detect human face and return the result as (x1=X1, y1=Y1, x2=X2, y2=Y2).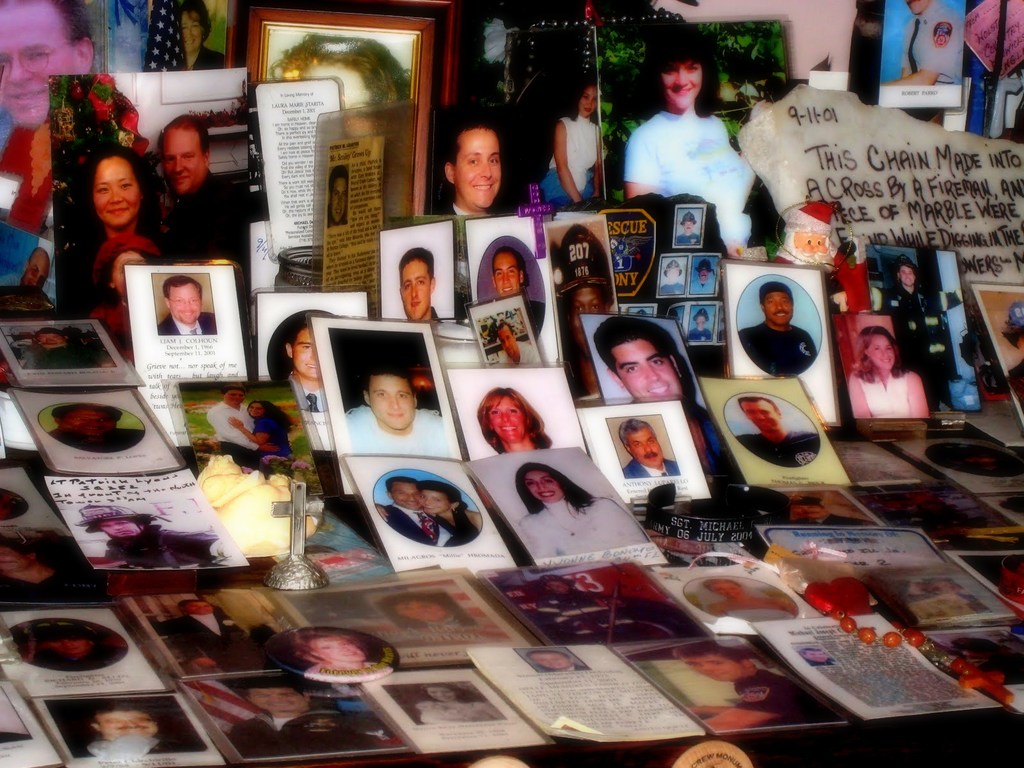
(x1=488, y1=393, x2=524, y2=440).
